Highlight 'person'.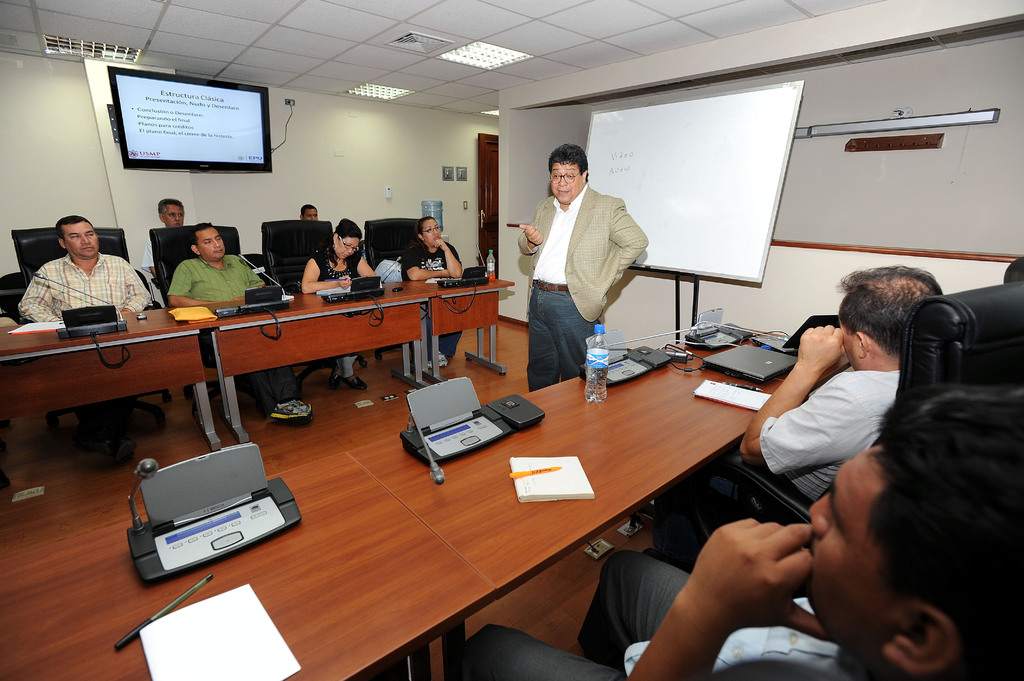
Highlighted region: [x1=302, y1=216, x2=381, y2=387].
